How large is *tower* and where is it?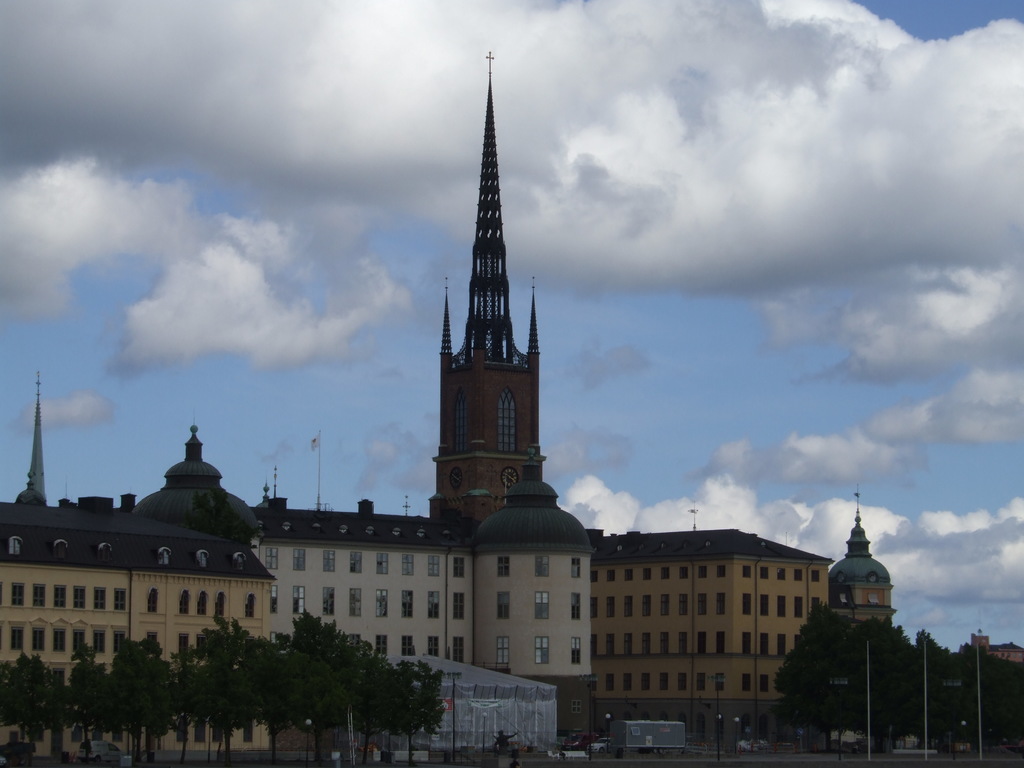
Bounding box: [left=831, top=491, right=891, bottom=630].
